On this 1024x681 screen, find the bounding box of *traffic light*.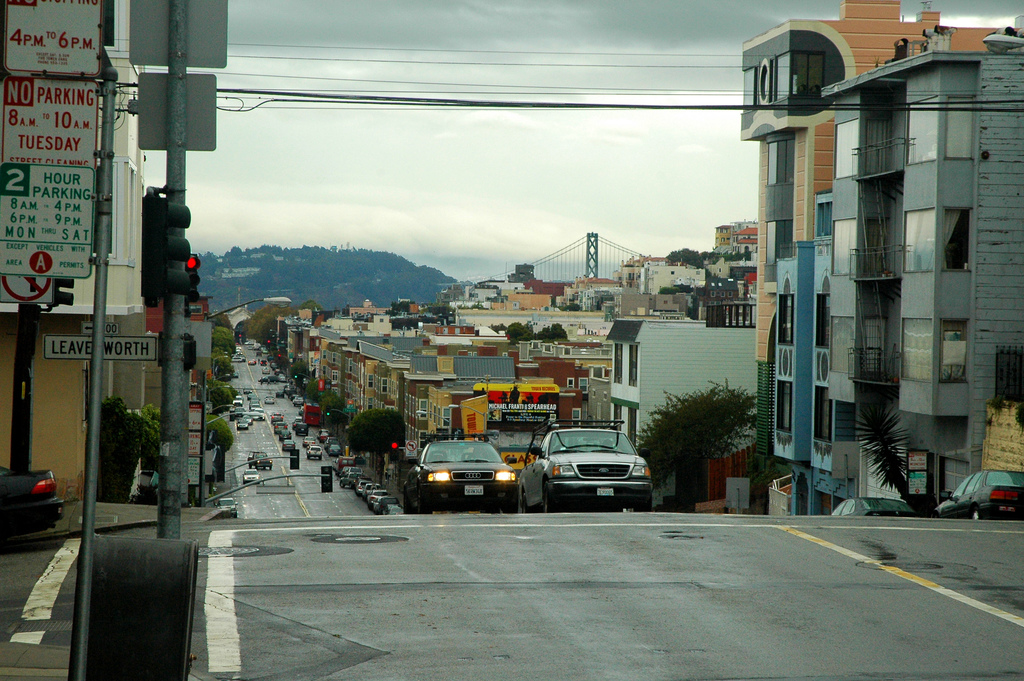
Bounding box: left=280, top=352, right=281, bottom=359.
